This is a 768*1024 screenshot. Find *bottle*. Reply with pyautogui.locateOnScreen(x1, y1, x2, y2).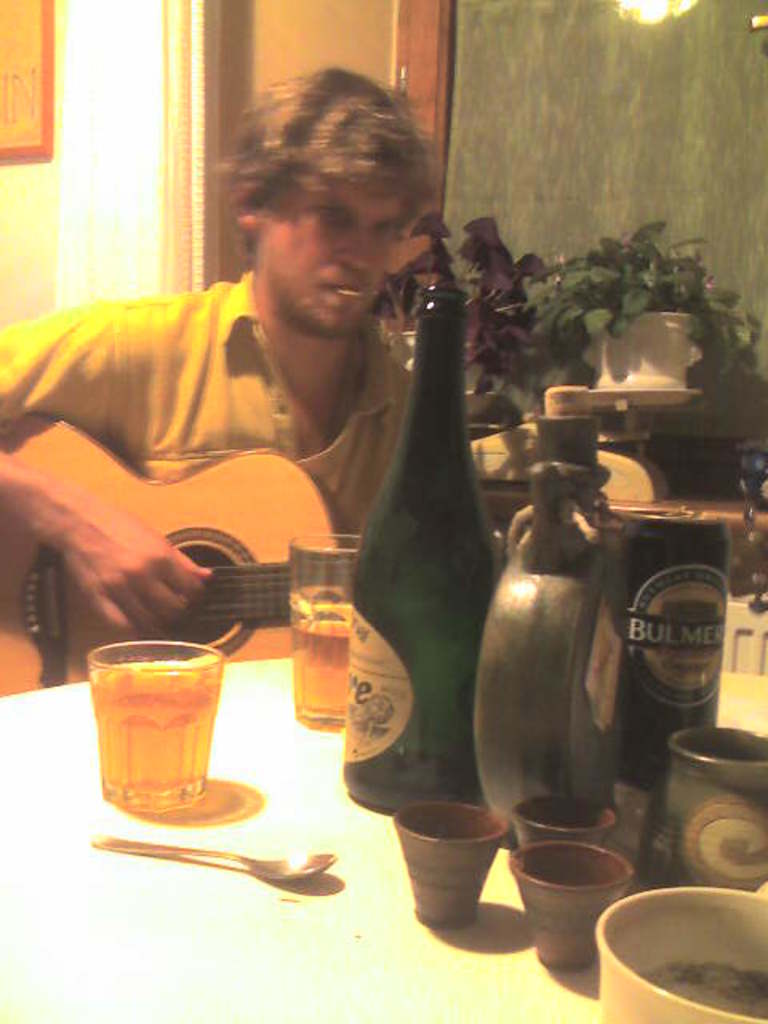
pyautogui.locateOnScreen(470, 386, 619, 837).
